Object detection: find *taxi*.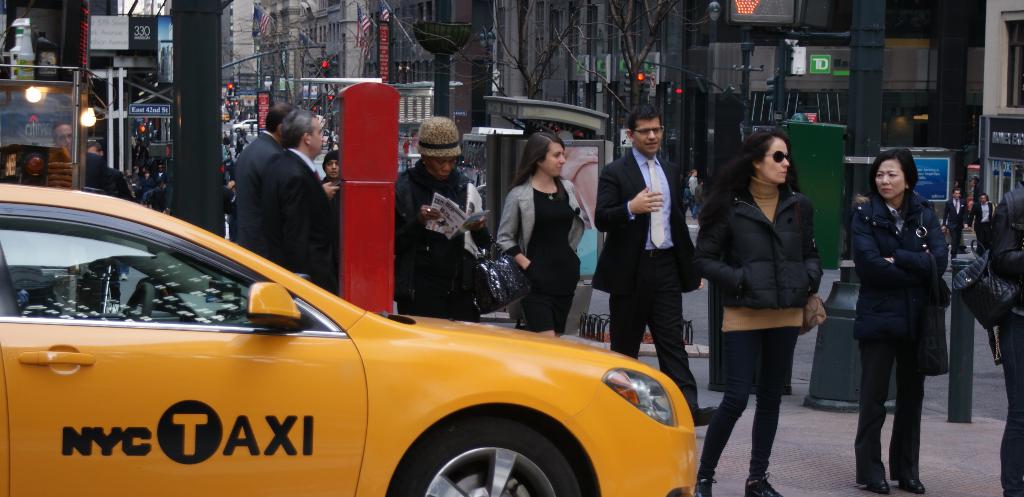
0,144,696,496.
